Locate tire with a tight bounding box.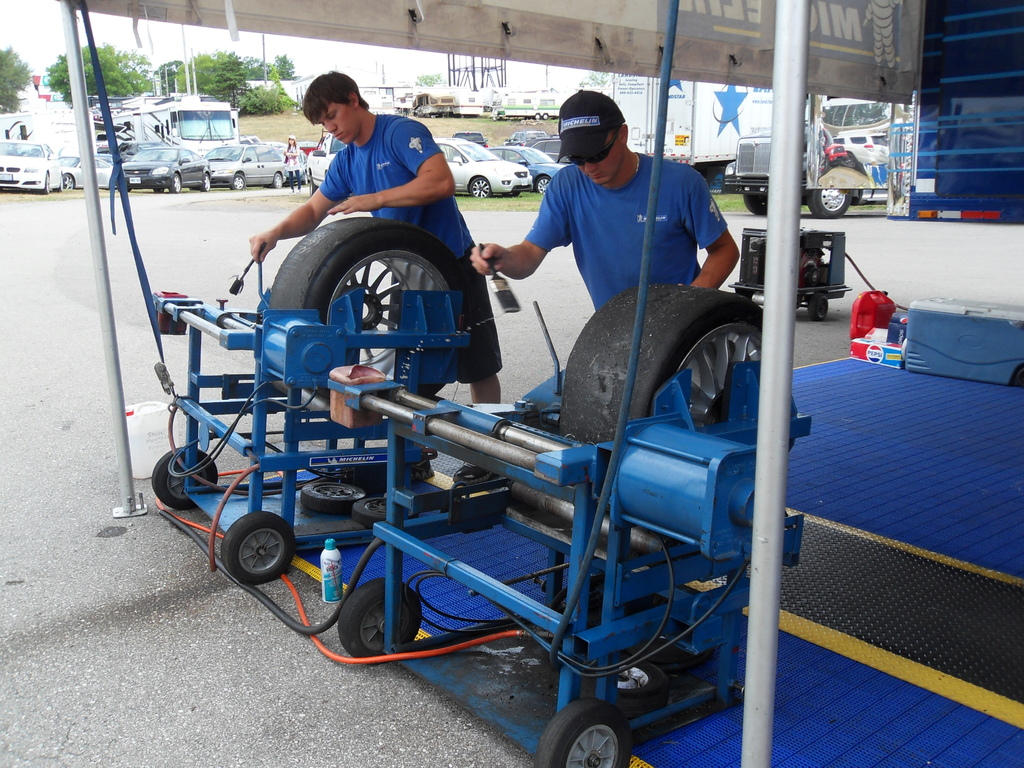
349/495/405/524.
